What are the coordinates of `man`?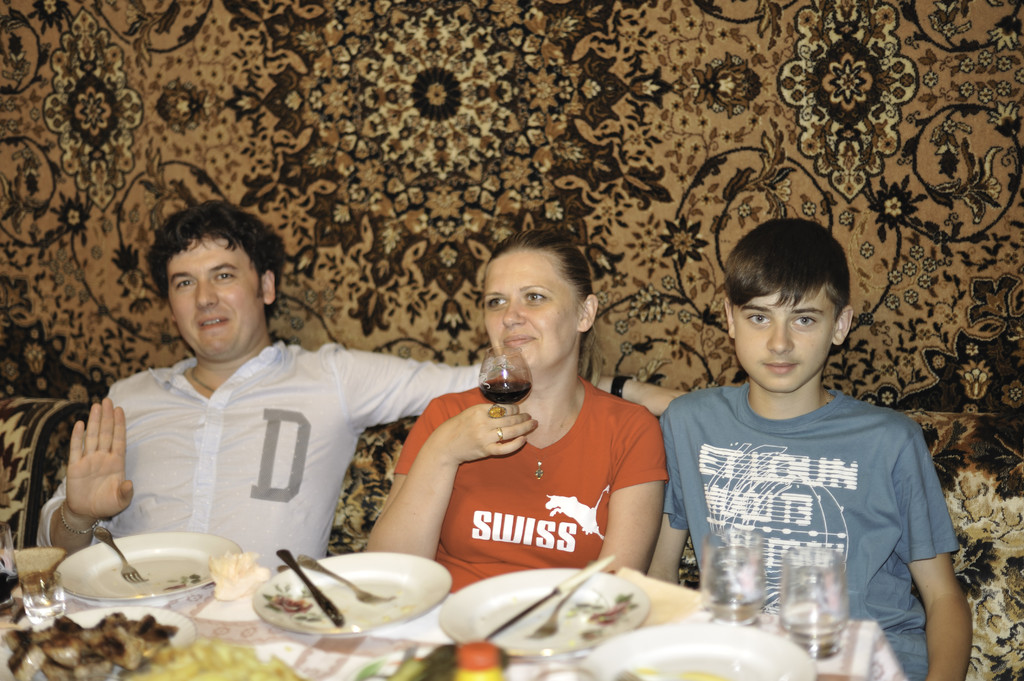
rect(25, 204, 680, 579).
